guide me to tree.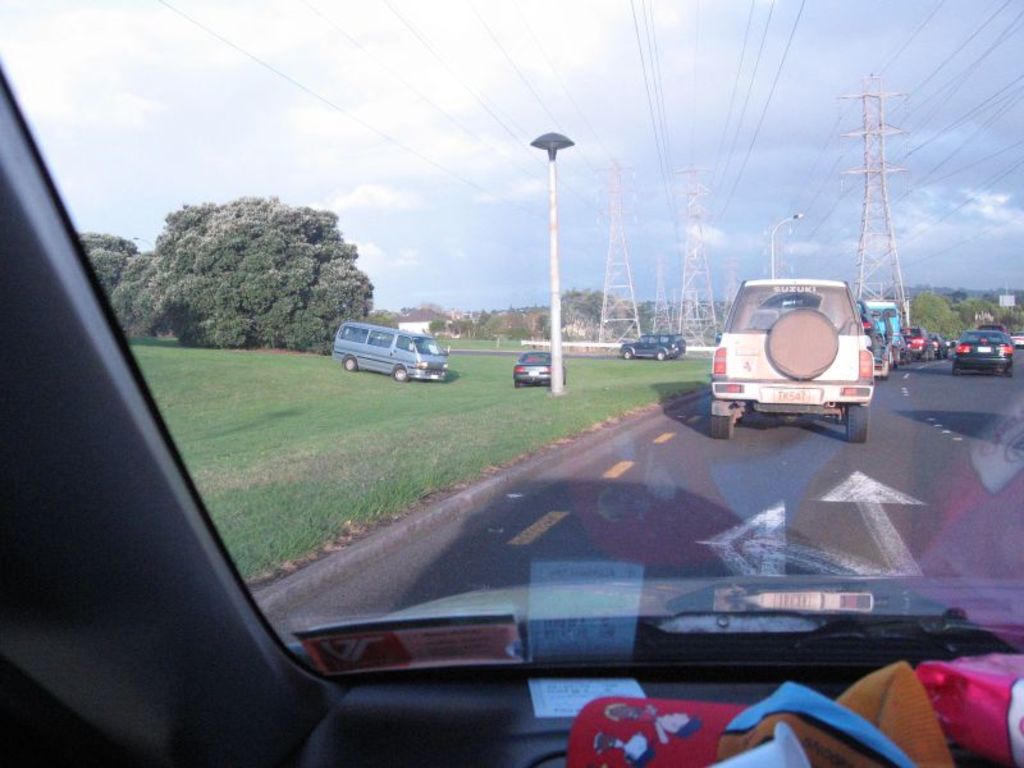
Guidance: {"left": 78, "top": 224, "right": 166, "bottom": 338}.
